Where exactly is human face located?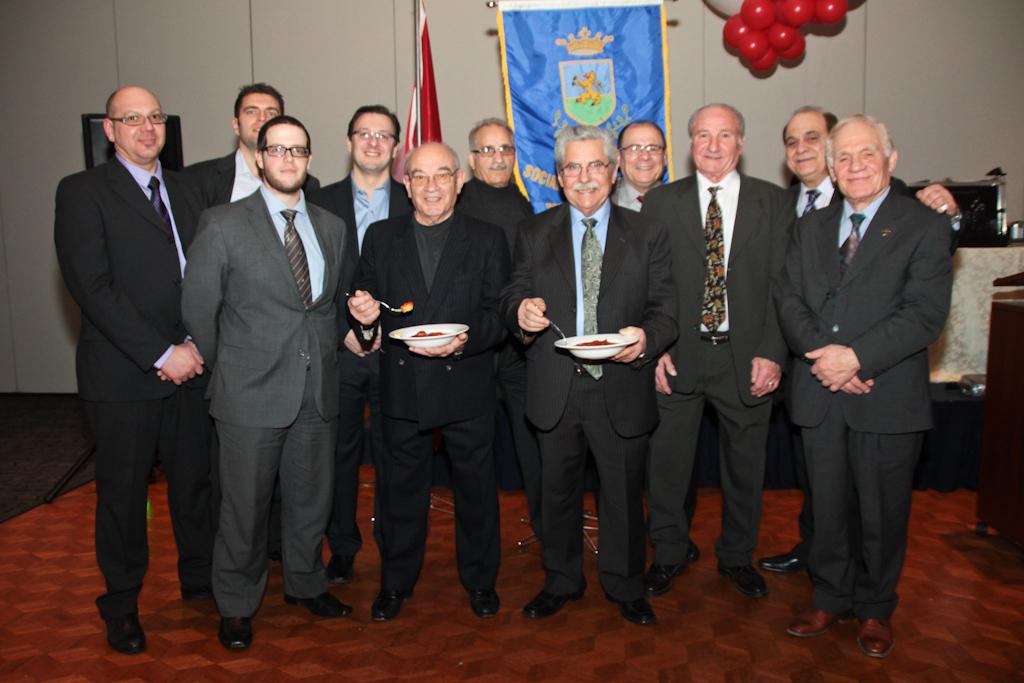
Its bounding box is detection(238, 91, 280, 143).
